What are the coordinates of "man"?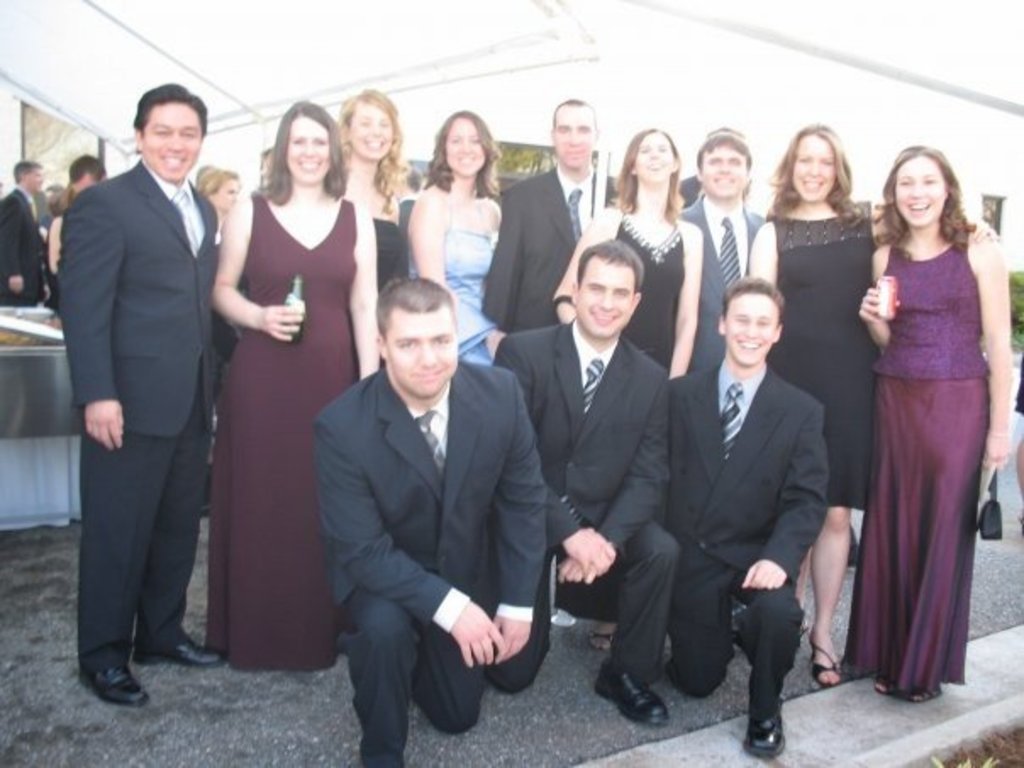
bbox=[56, 76, 229, 705].
